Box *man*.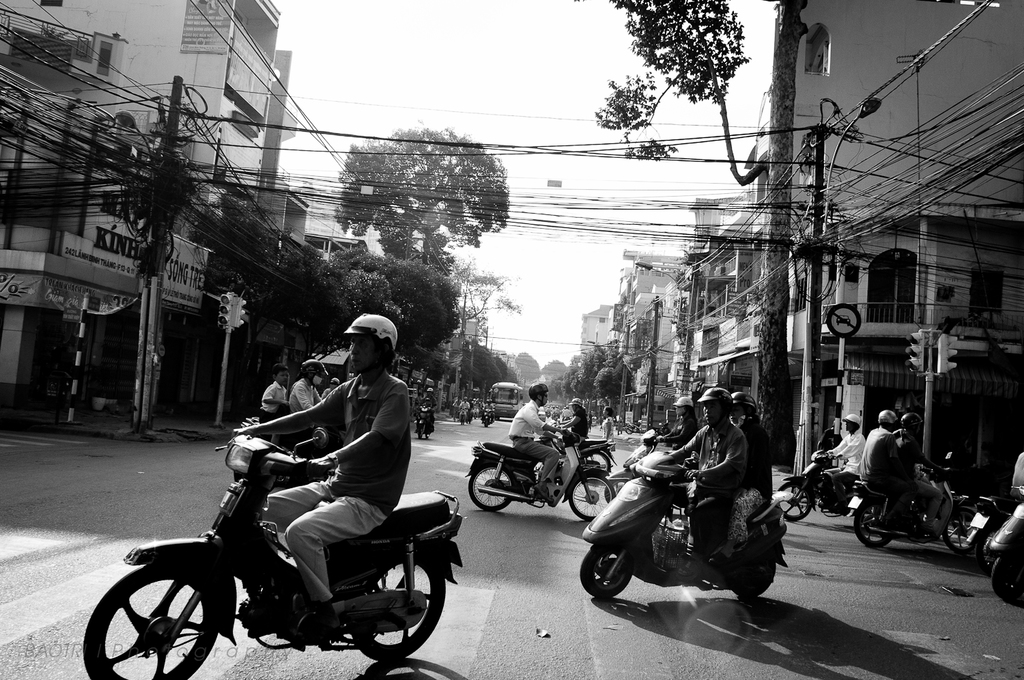
BBox(459, 396, 471, 421).
